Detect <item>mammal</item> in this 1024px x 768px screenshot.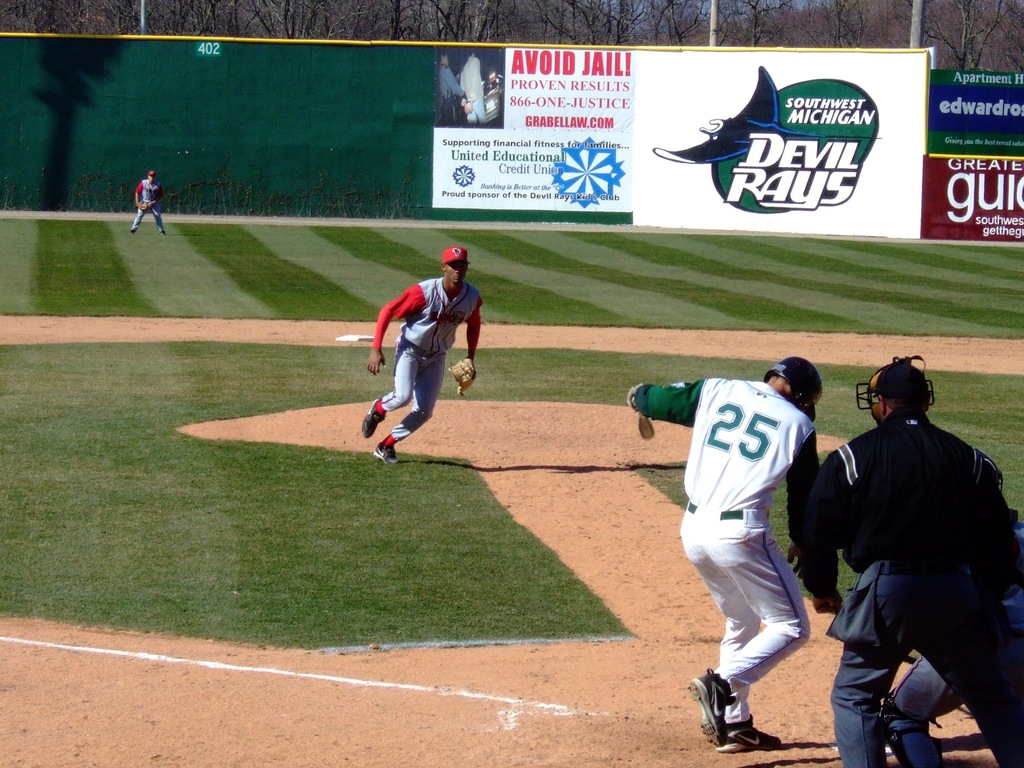
Detection: rect(879, 651, 964, 767).
